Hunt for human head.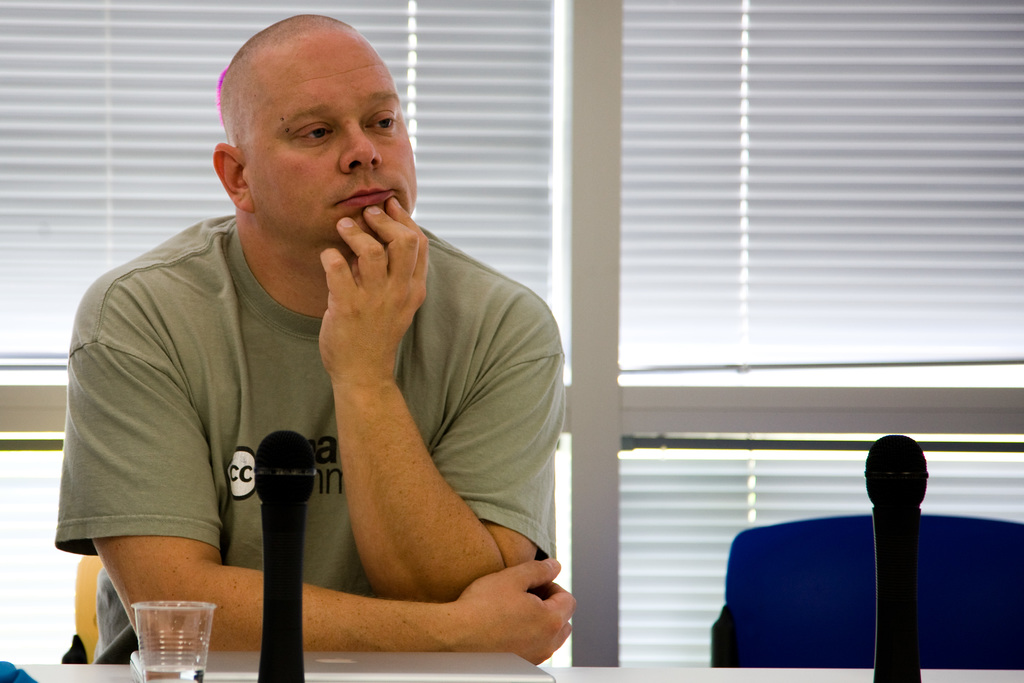
Hunted down at box=[218, 13, 406, 192].
